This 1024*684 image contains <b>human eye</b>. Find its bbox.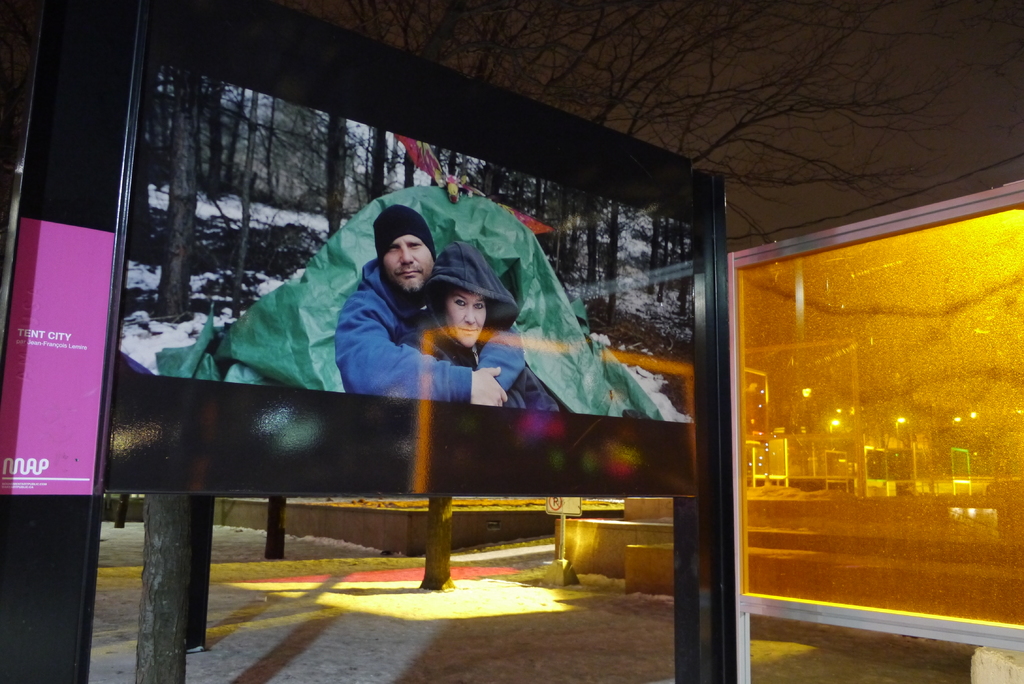
(x1=387, y1=243, x2=401, y2=252).
